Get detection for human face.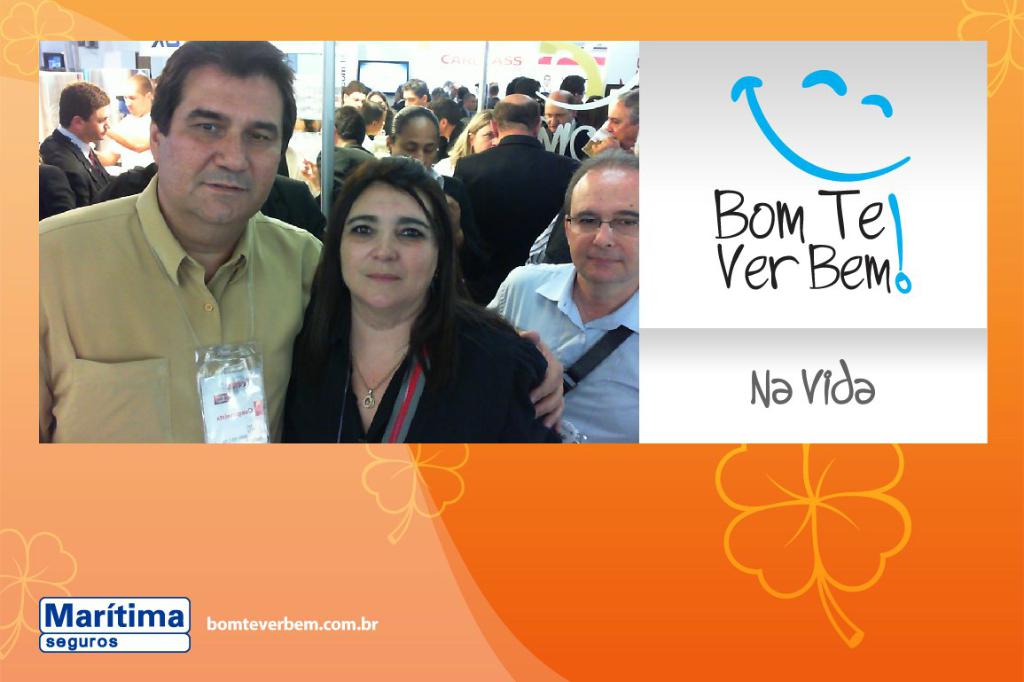
Detection: l=433, t=111, r=443, b=132.
